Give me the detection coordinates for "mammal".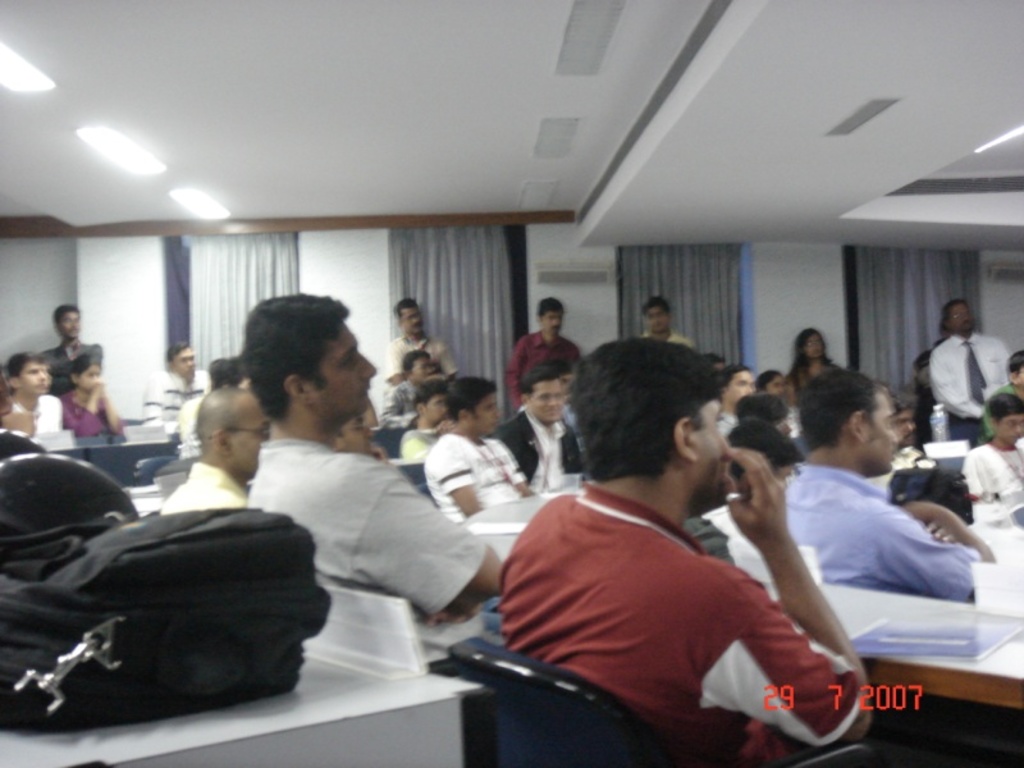
[35, 308, 106, 396].
